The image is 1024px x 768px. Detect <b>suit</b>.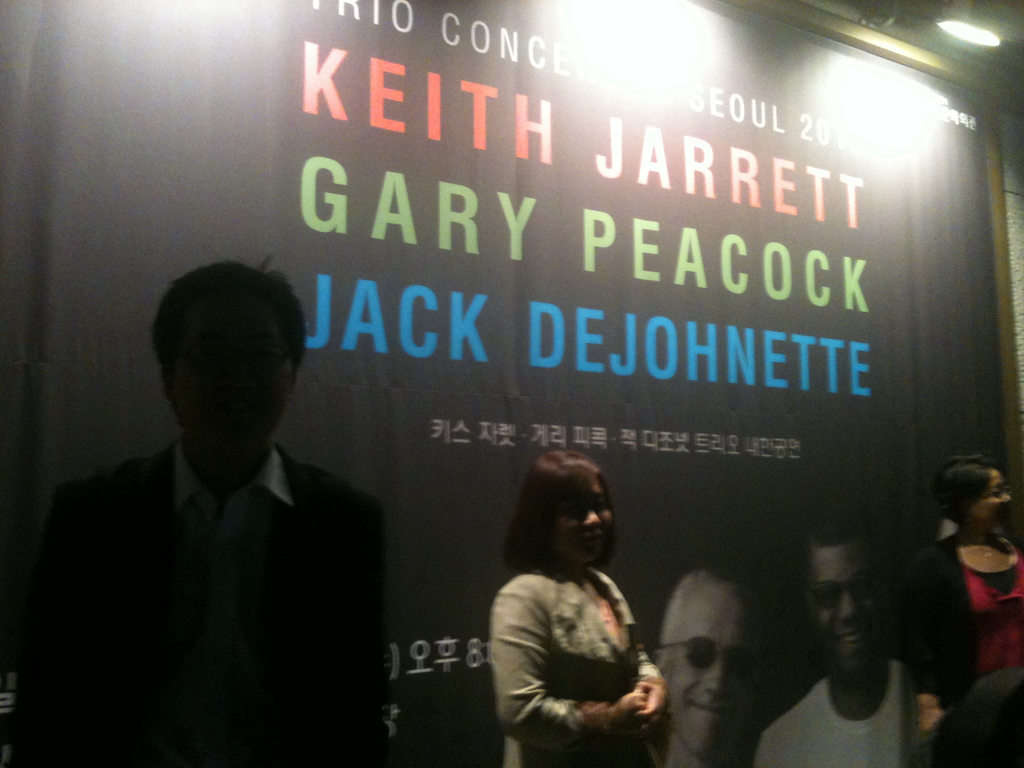
Detection: left=47, top=351, right=421, bottom=755.
